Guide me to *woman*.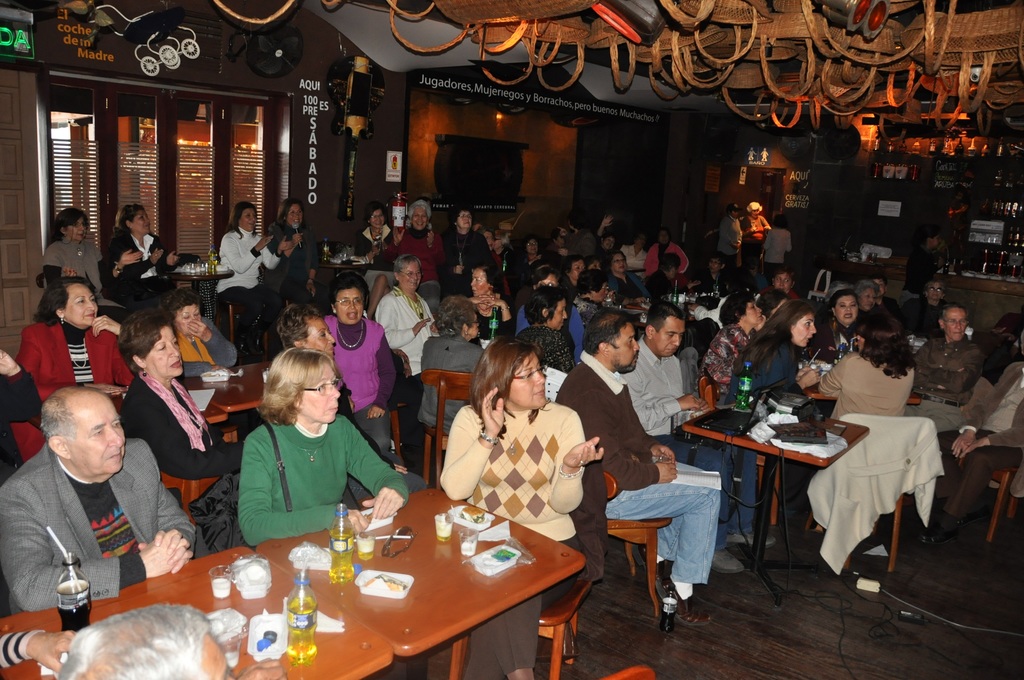
Guidance: 609 249 657 300.
